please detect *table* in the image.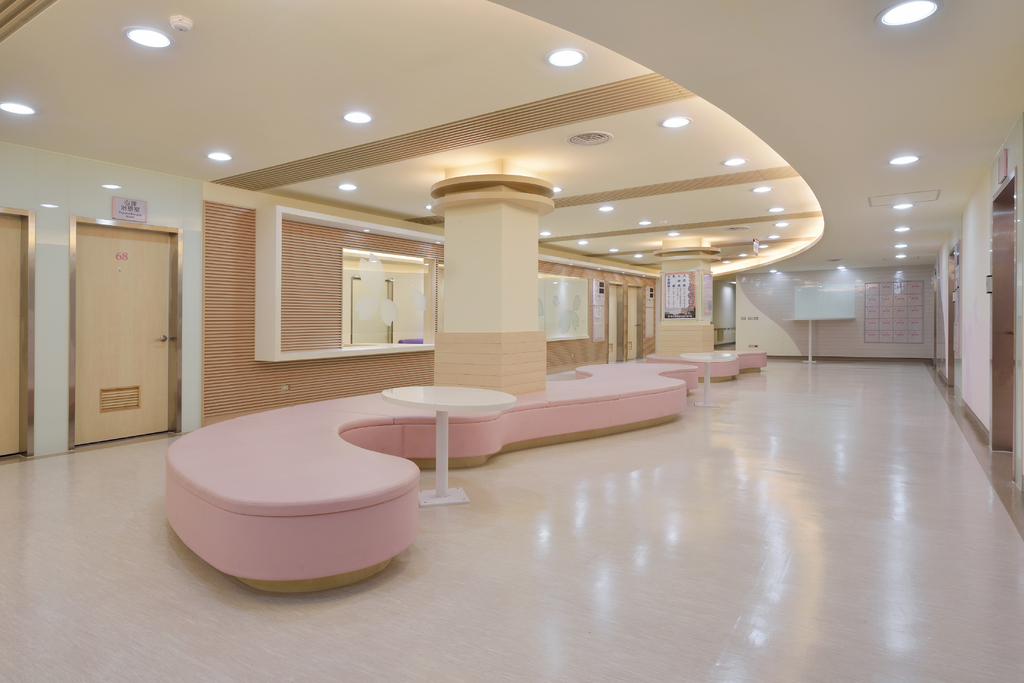
locate(383, 385, 518, 508).
